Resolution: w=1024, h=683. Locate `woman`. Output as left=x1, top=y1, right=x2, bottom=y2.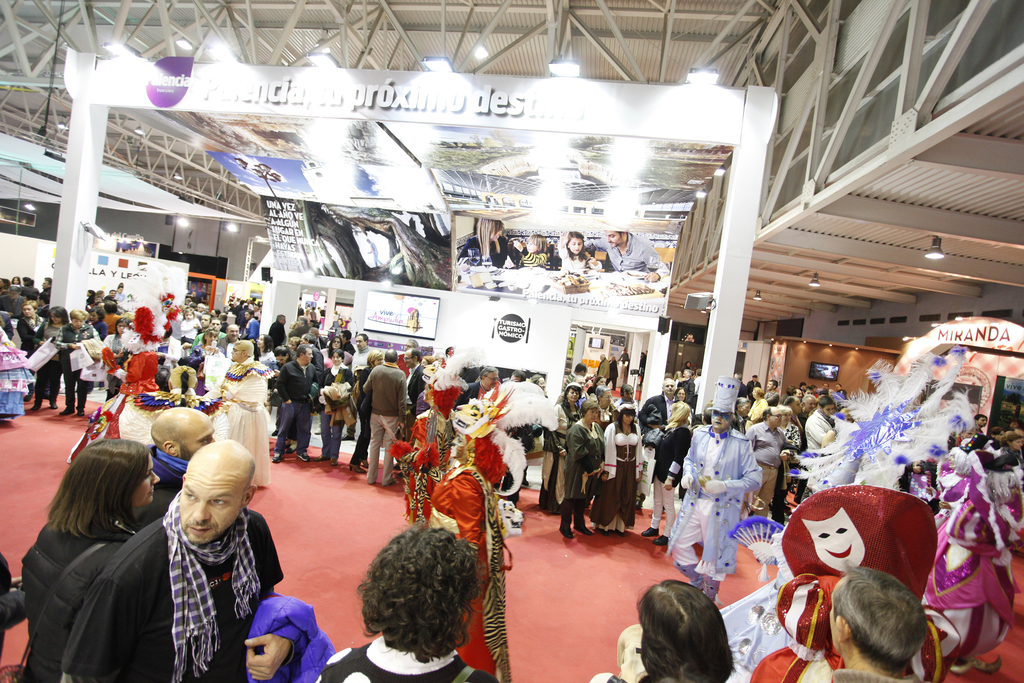
left=319, top=350, right=355, bottom=465.
